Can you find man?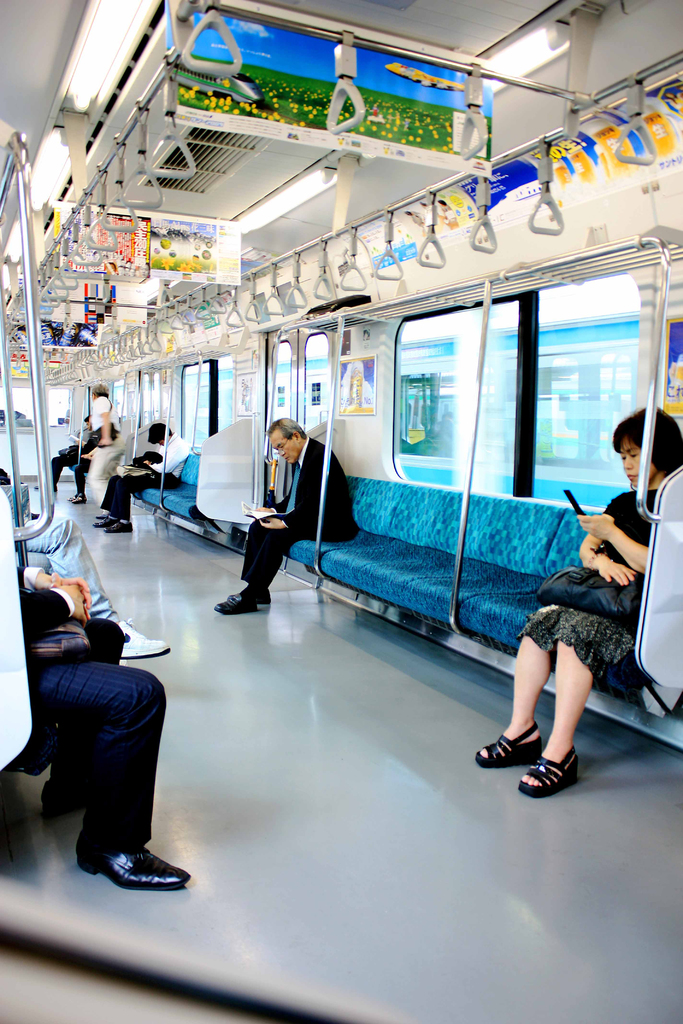
Yes, bounding box: (x1=92, y1=421, x2=190, y2=533).
